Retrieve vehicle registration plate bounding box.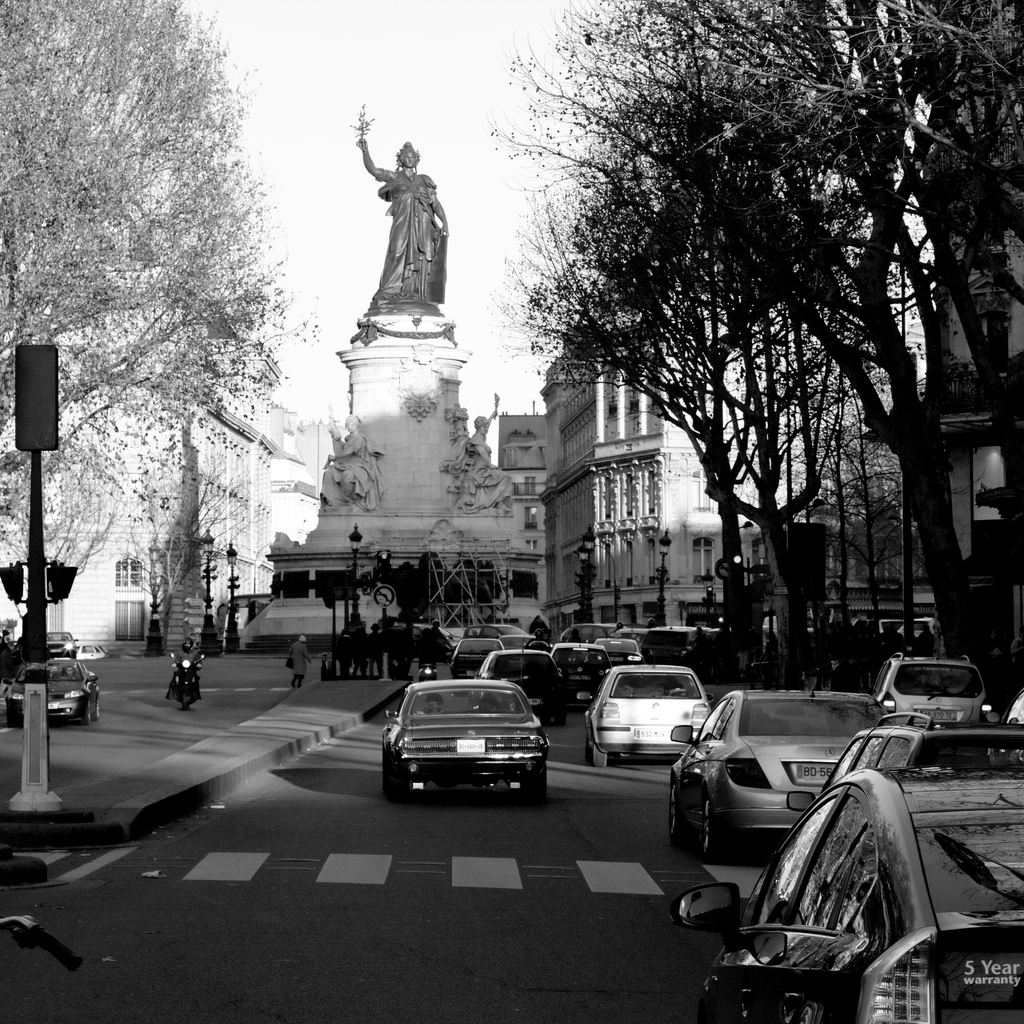
Bounding box: [792, 760, 837, 788].
